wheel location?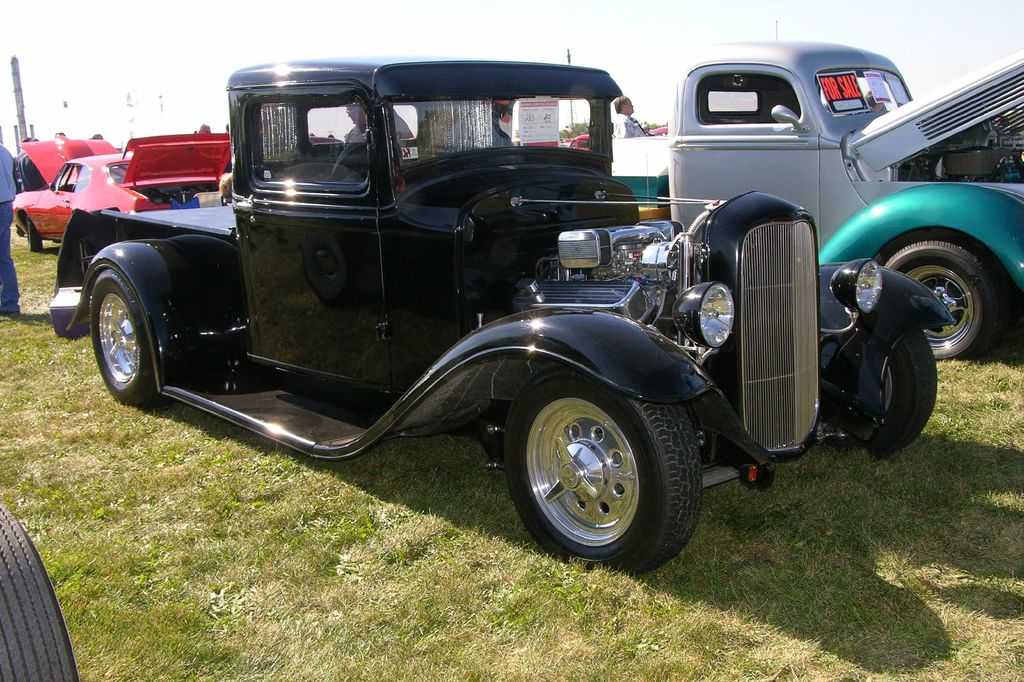
x1=824, y1=328, x2=934, y2=459
